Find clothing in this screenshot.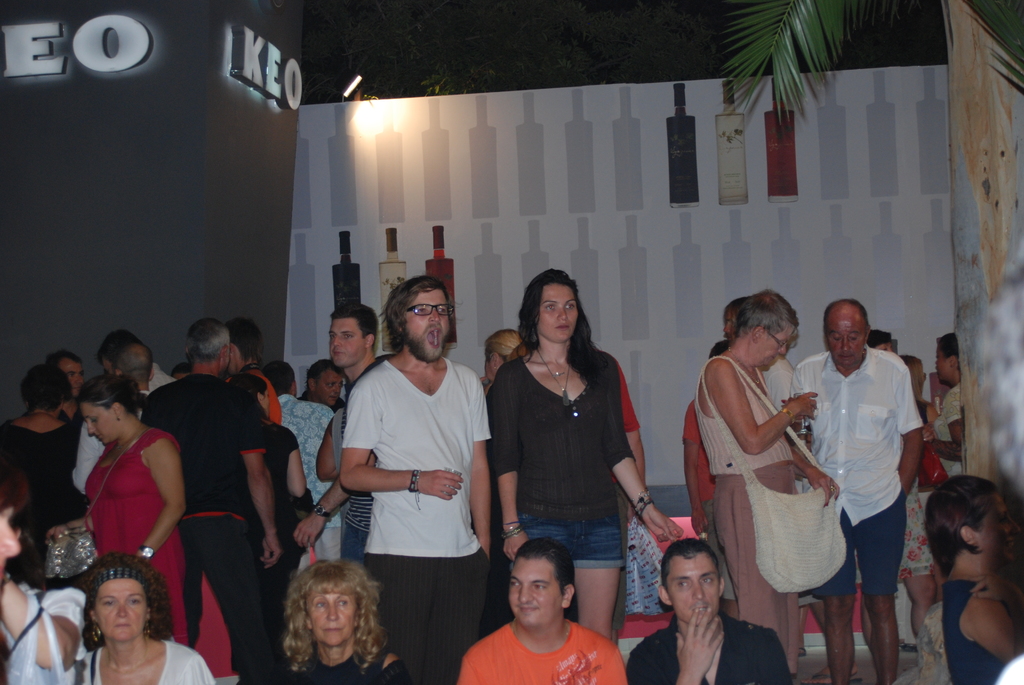
The bounding box for clothing is [0, 422, 82, 582].
